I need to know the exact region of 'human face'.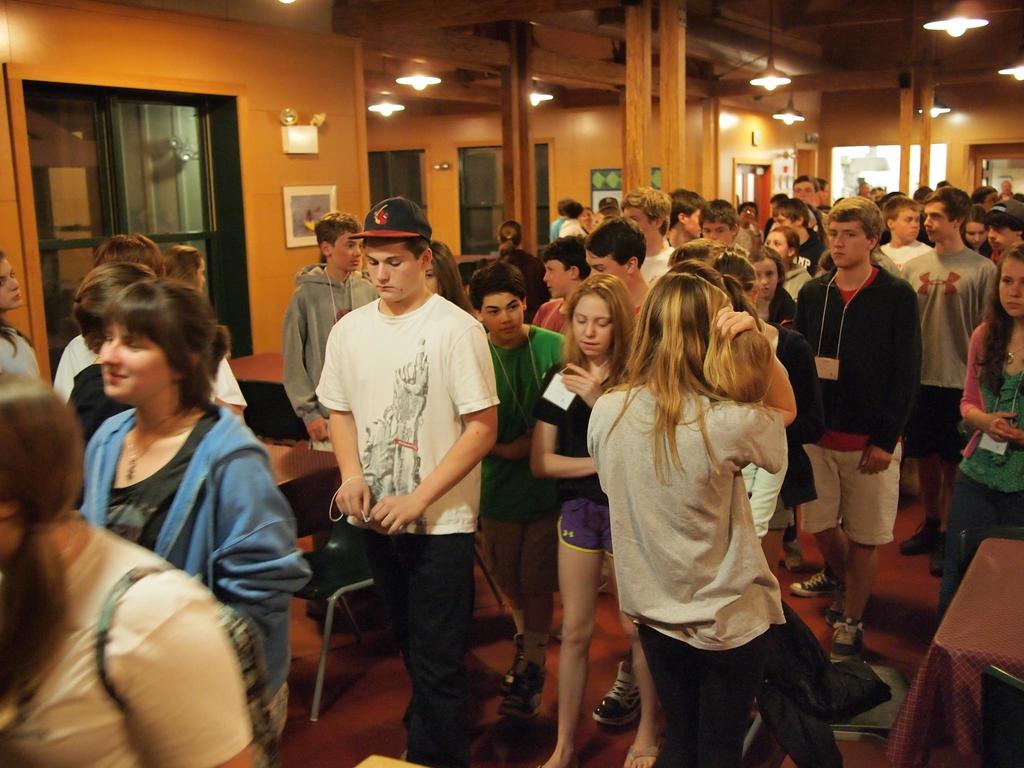
Region: 367,244,424,303.
